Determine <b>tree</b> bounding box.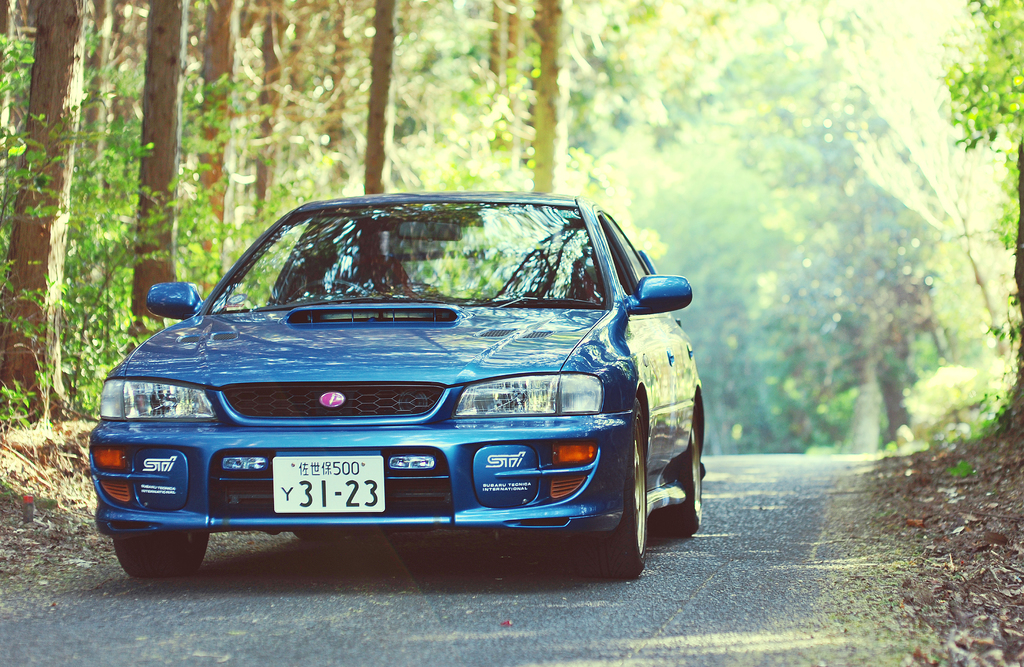
Determined: left=123, top=0, right=182, bottom=354.
